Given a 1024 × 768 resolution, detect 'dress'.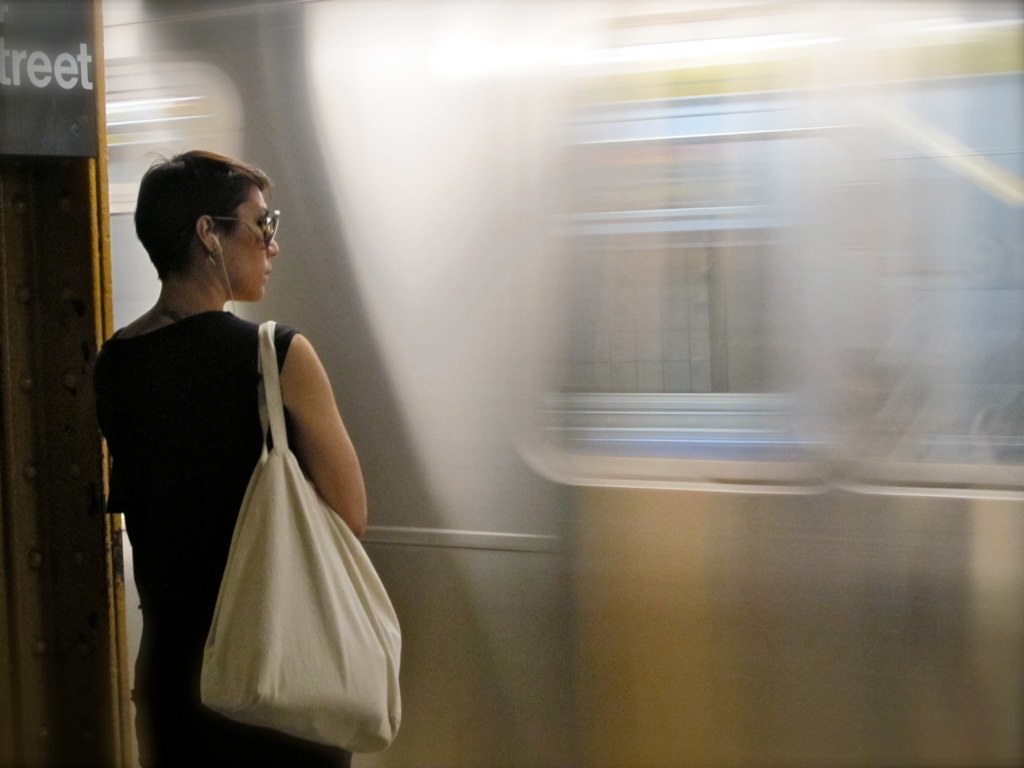
<box>93,310,356,766</box>.
